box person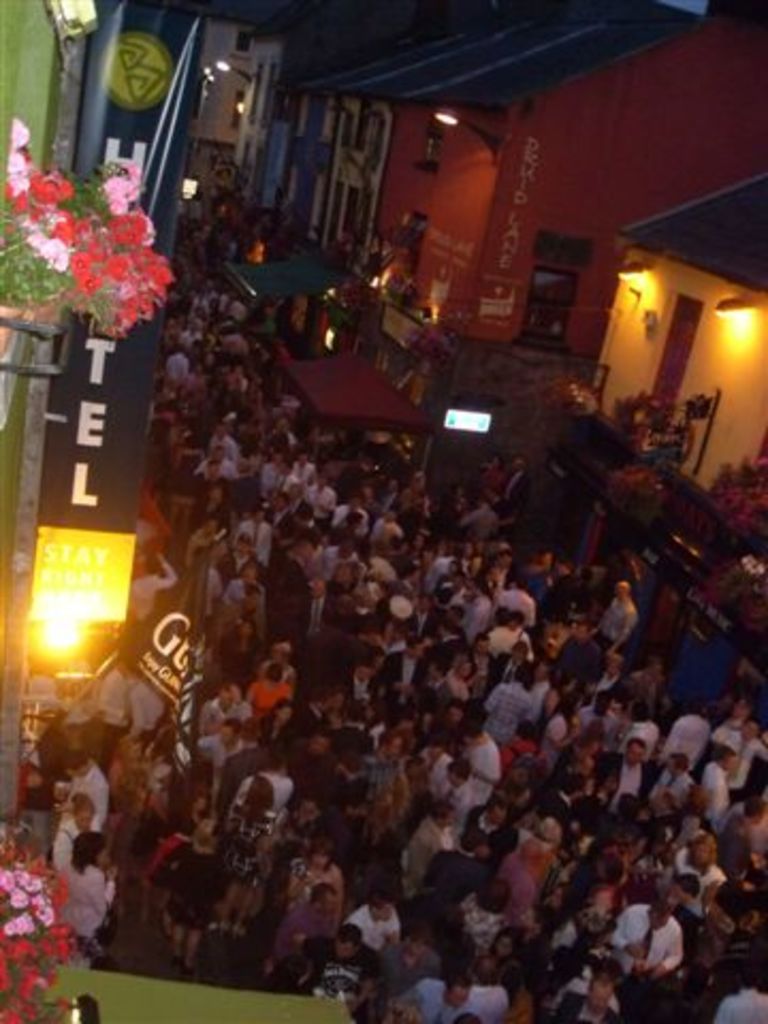
(x1=401, y1=804, x2=454, y2=898)
